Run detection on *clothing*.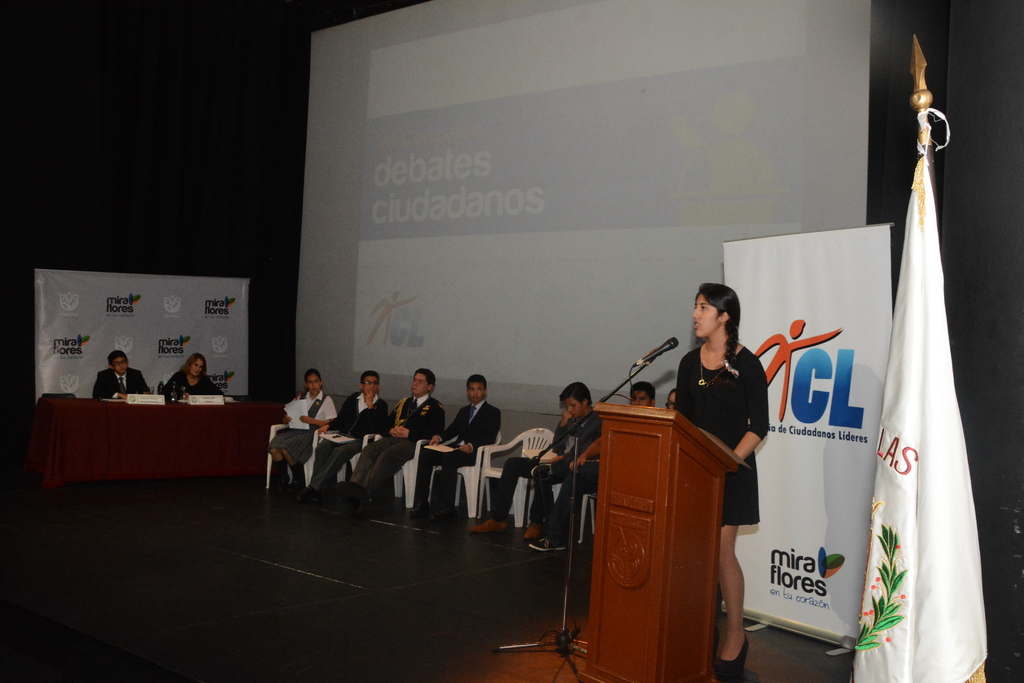
Result: 413,404,502,513.
